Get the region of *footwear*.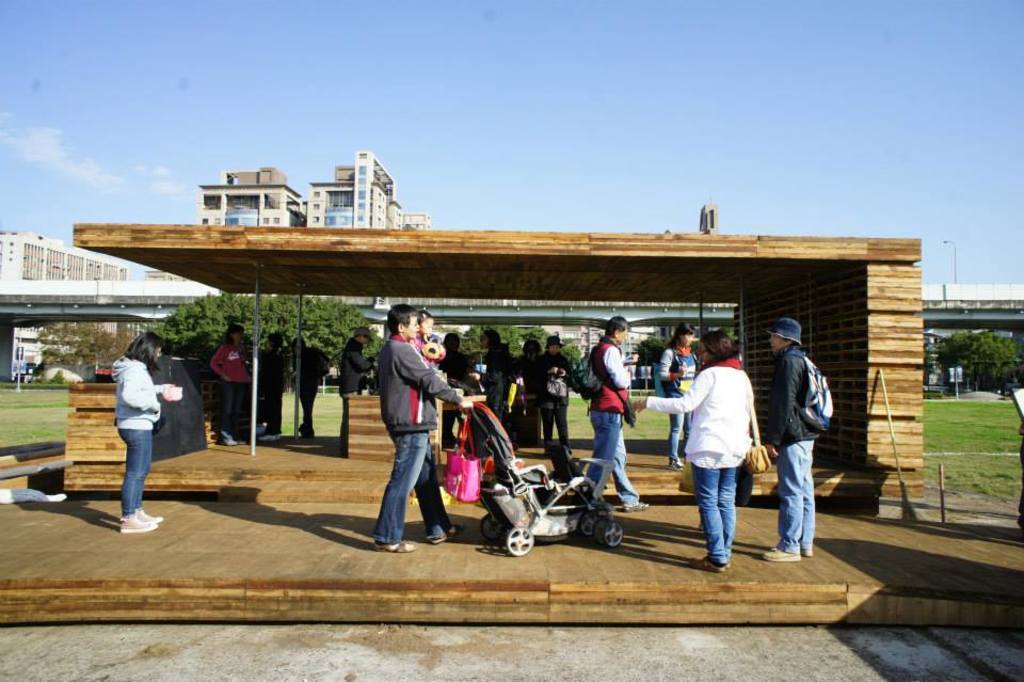
(694,552,724,573).
